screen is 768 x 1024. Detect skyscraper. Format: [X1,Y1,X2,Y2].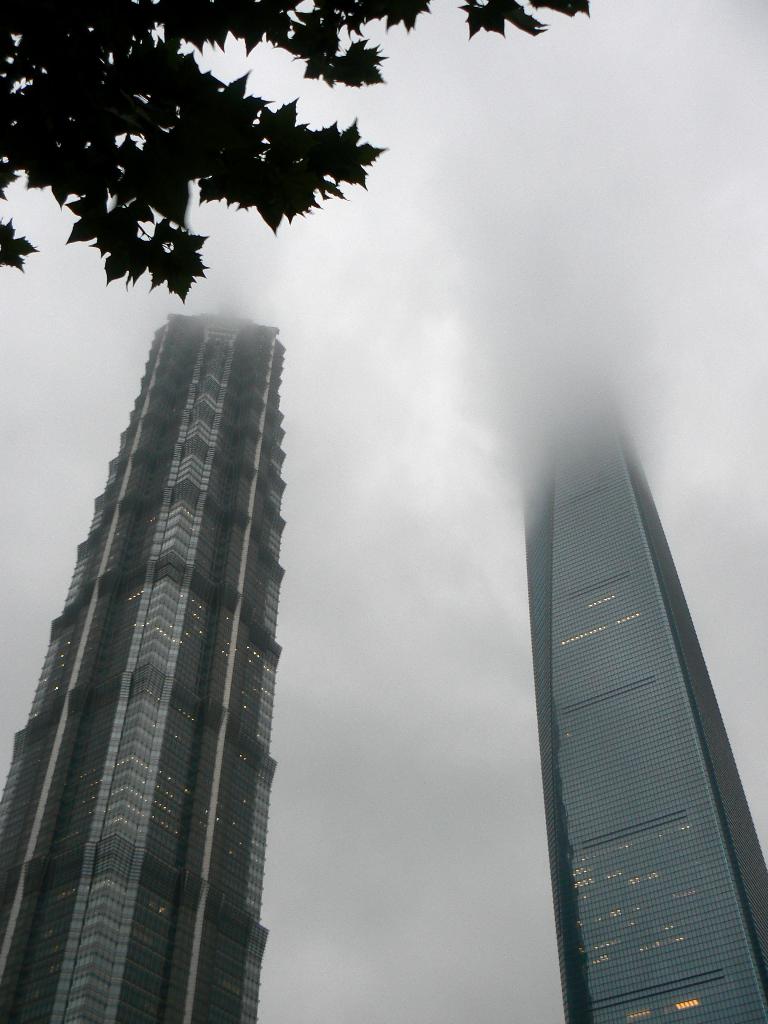
[0,308,273,1023].
